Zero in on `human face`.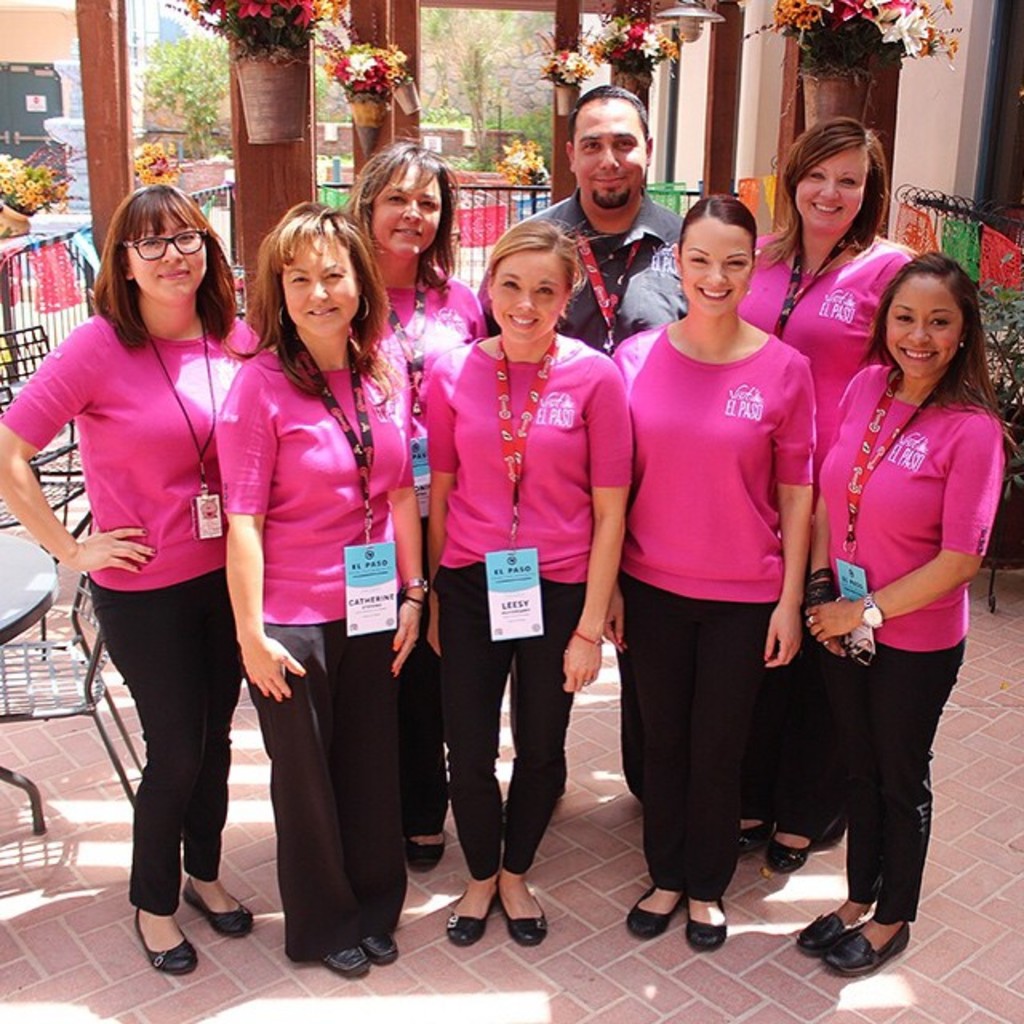
Zeroed in: [283,238,344,339].
